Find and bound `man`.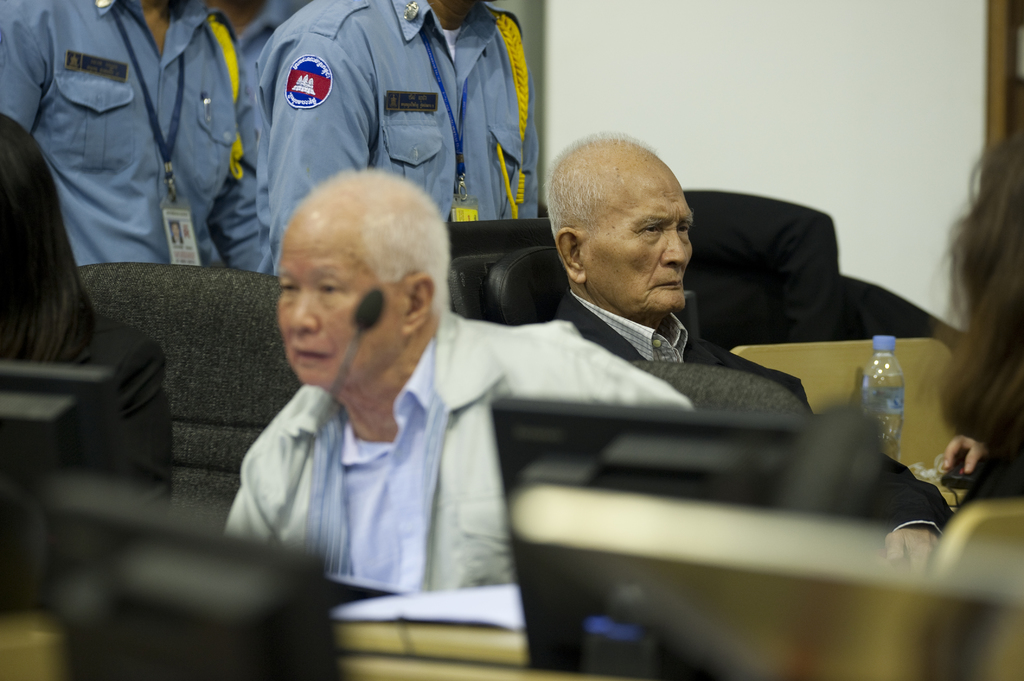
Bound: 168, 220, 188, 248.
